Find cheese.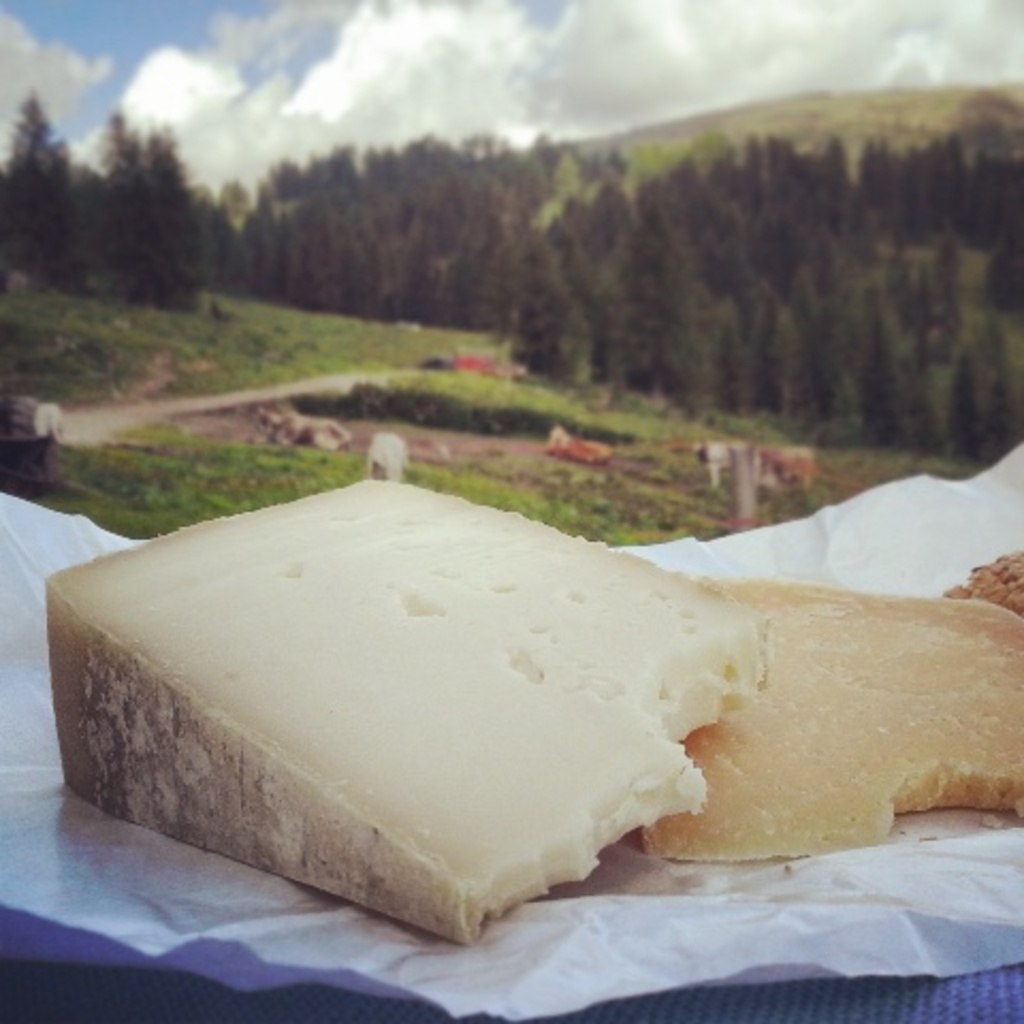
region(638, 570, 1022, 858).
